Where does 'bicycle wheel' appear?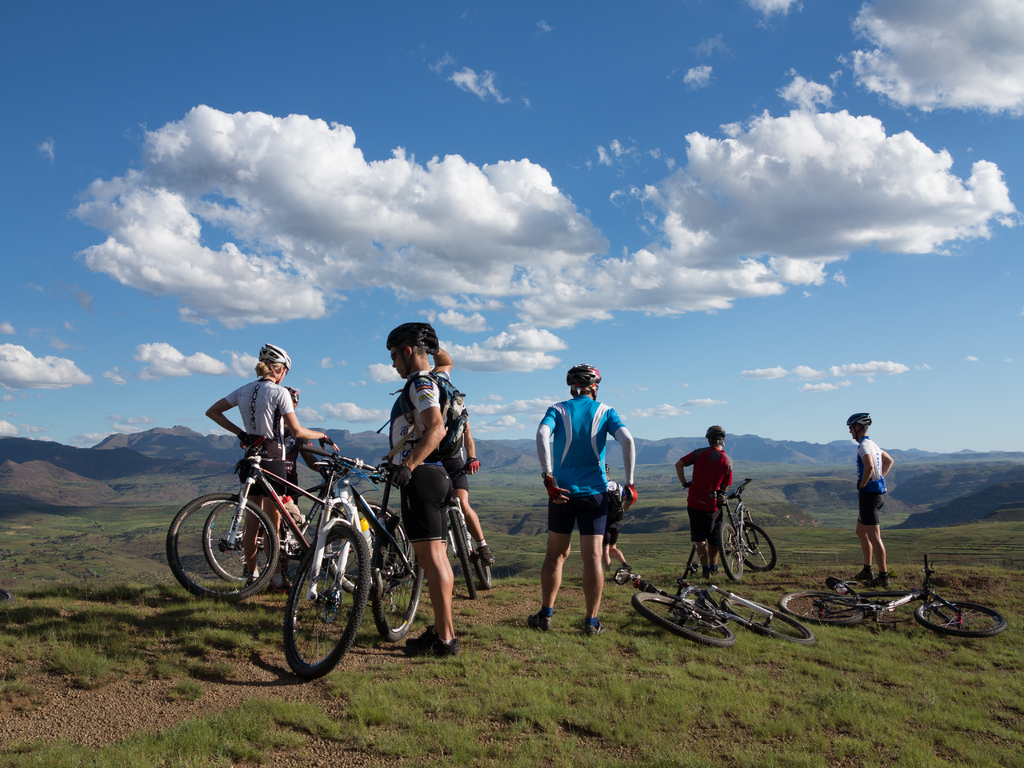
Appears at 163, 492, 278, 601.
